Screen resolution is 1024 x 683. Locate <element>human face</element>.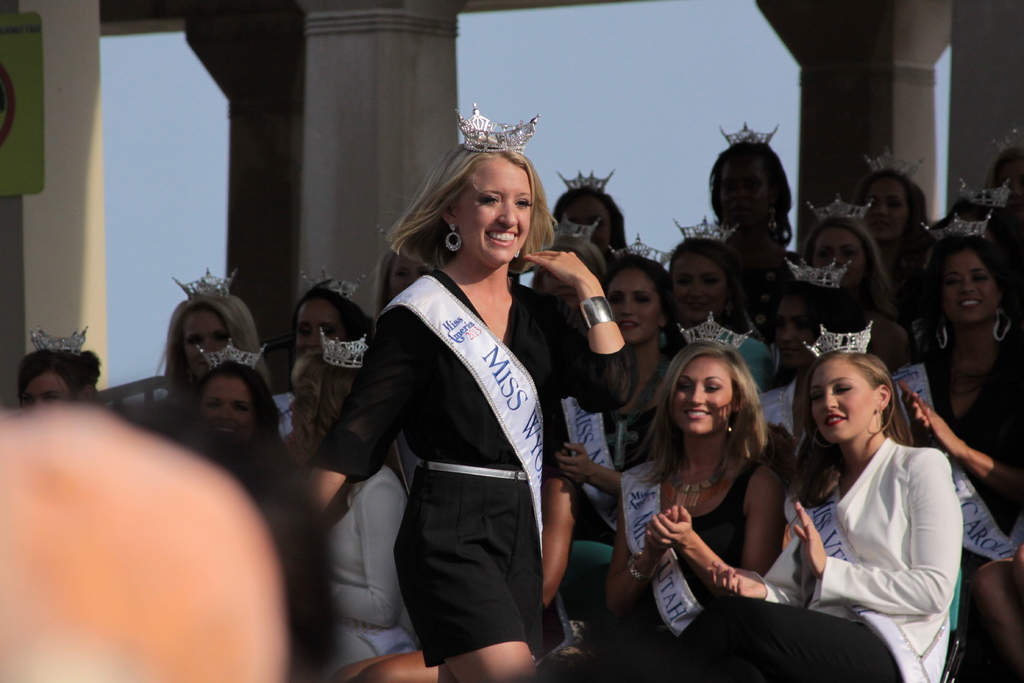
select_region(182, 309, 229, 378).
